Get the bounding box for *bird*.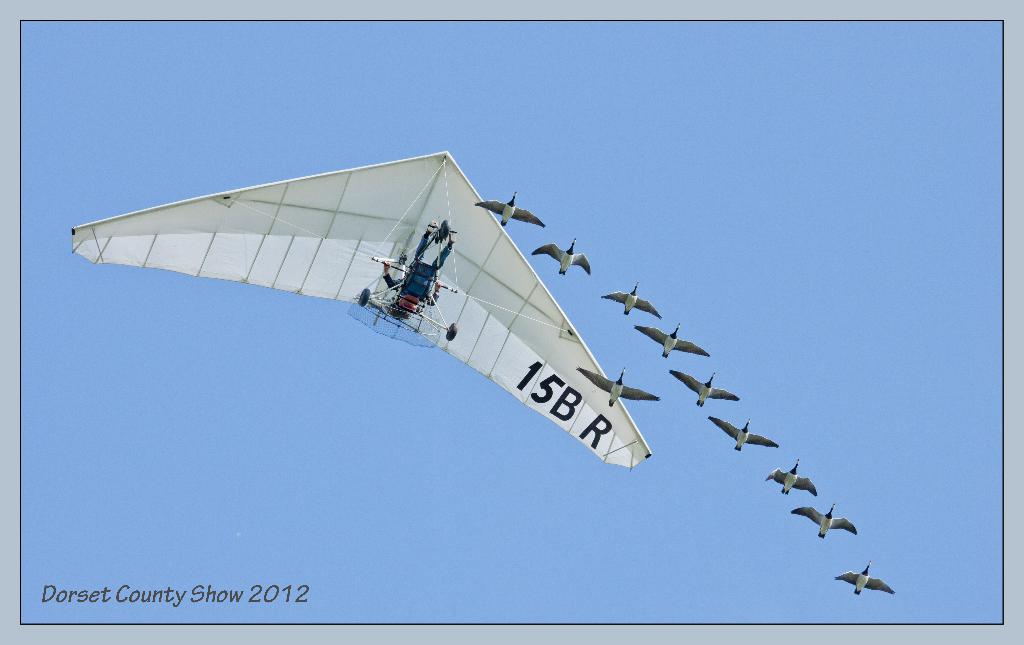
<region>670, 365, 740, 403</region>.
